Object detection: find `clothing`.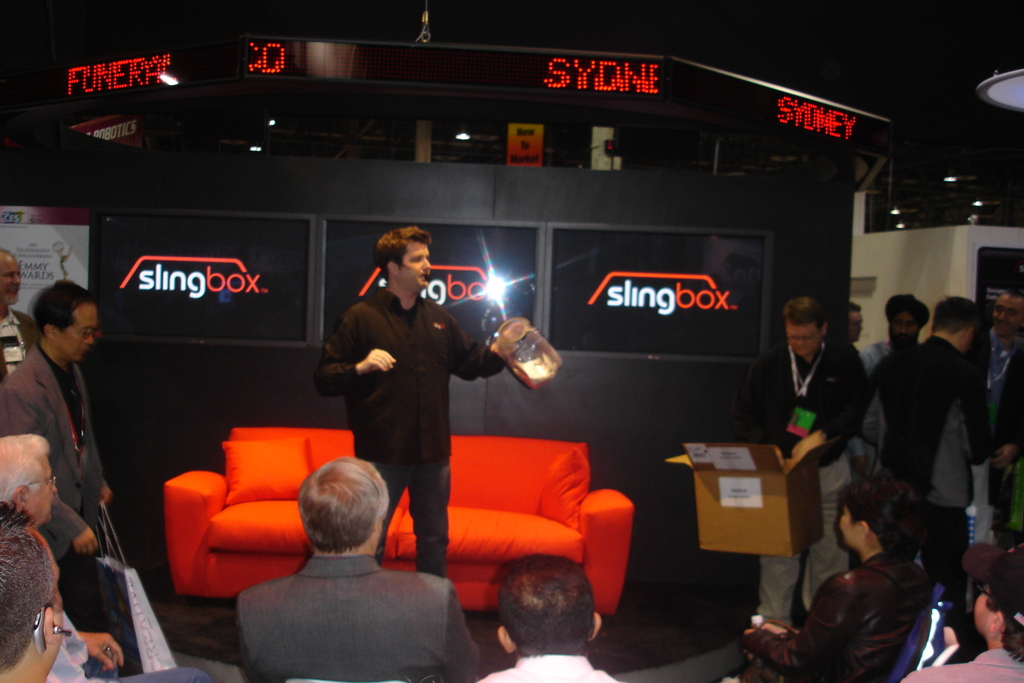
bbox(0, 310, 36, 378).
